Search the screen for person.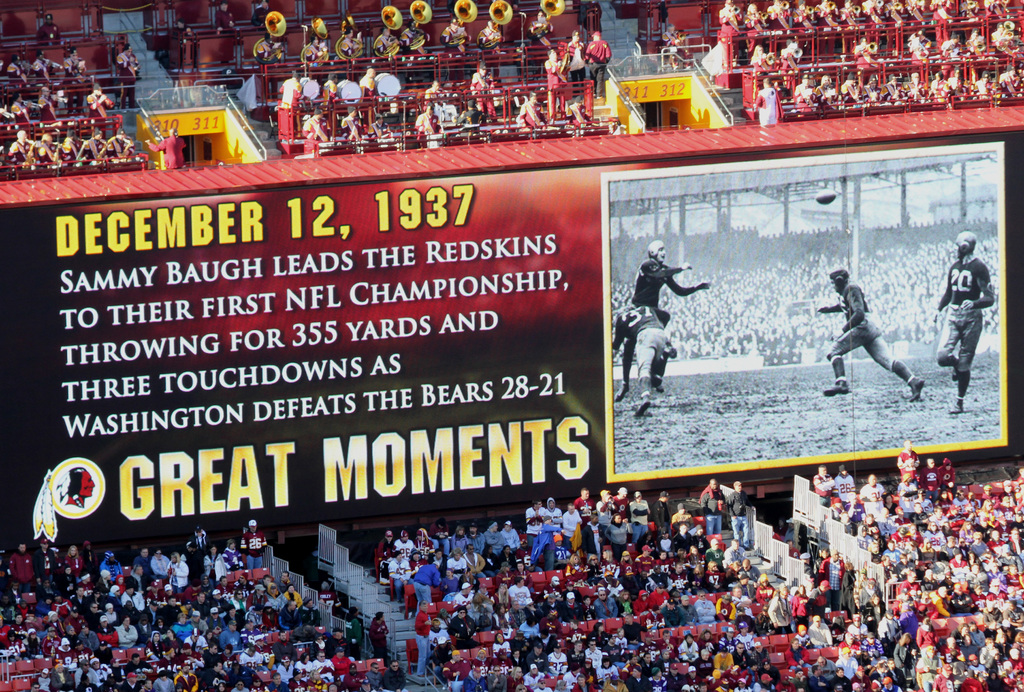
Found at box(616, 237, 715, 399).
